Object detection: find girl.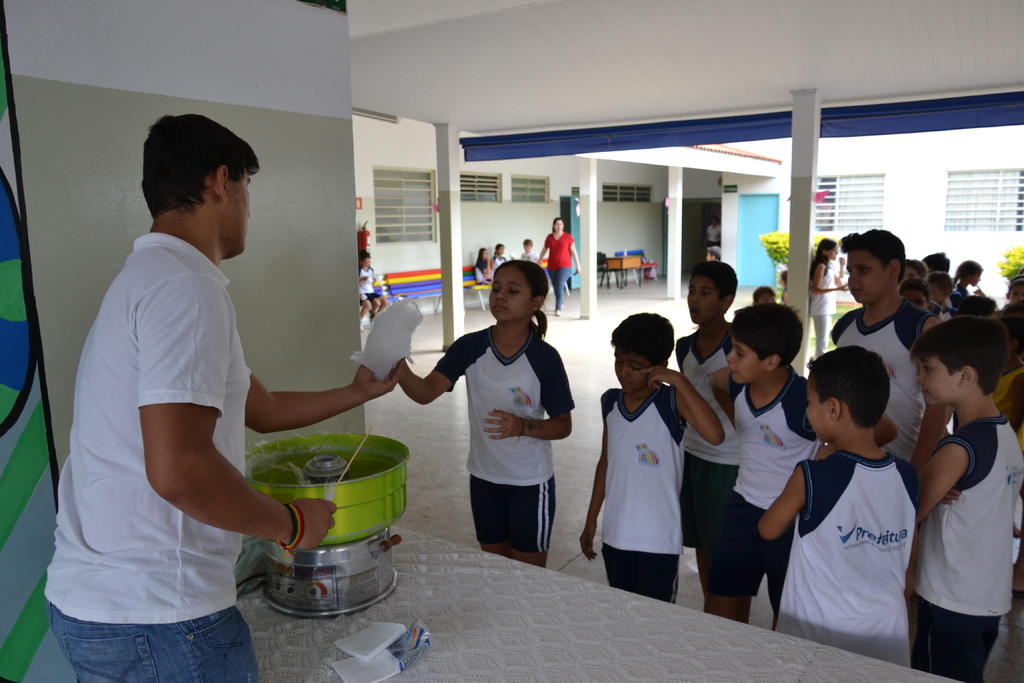
395,258,577,569.
